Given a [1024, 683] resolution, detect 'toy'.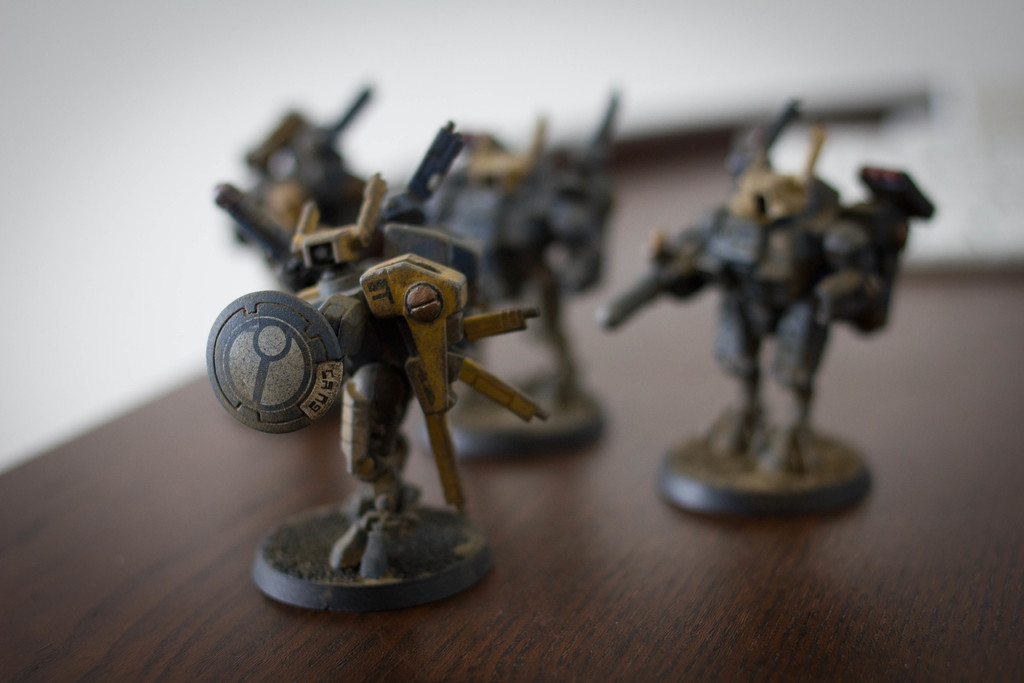
(x1=634, y1=125, x2=917, y2=511).
